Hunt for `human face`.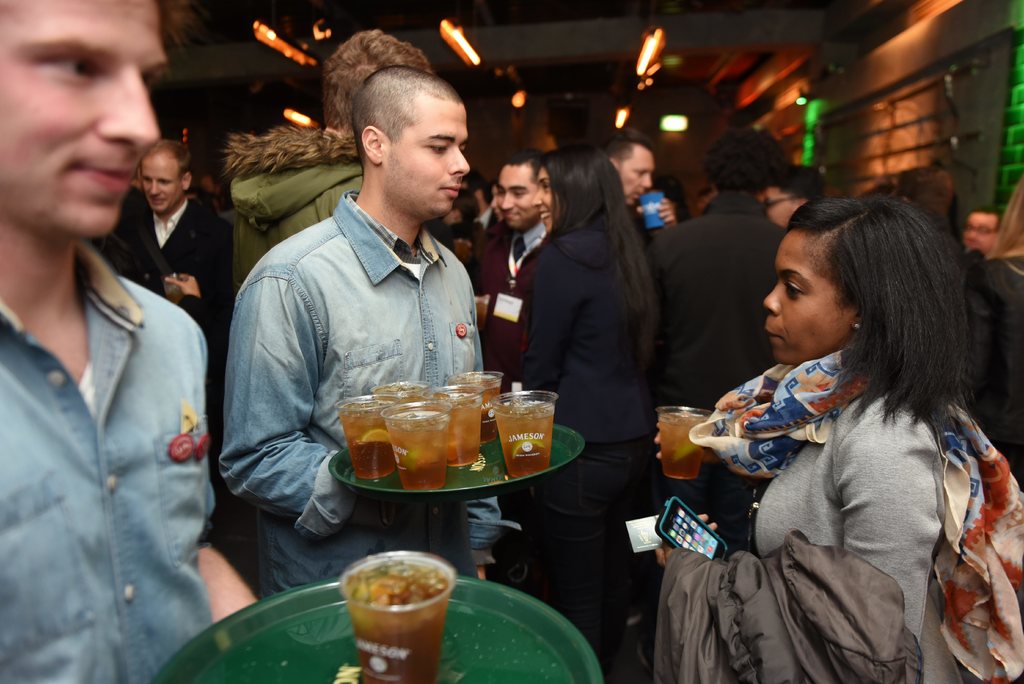
Hunted down at pyautogui.locateOnScreen(536, 170, 565, 228).
